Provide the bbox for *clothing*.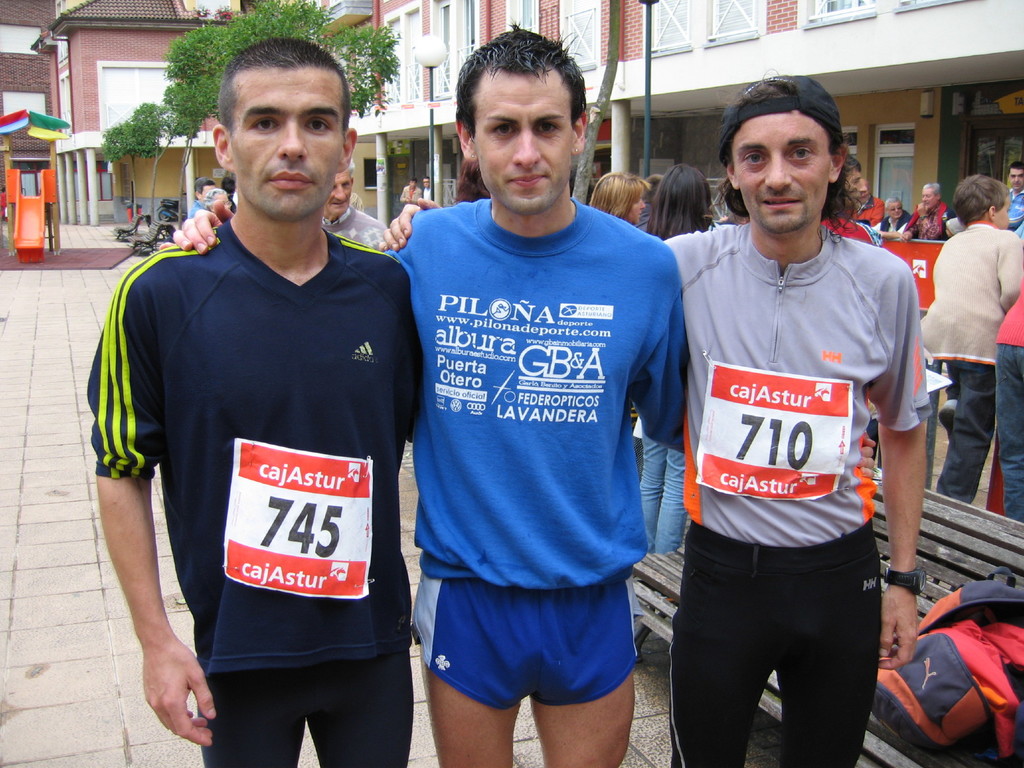
396,203,678,593.
